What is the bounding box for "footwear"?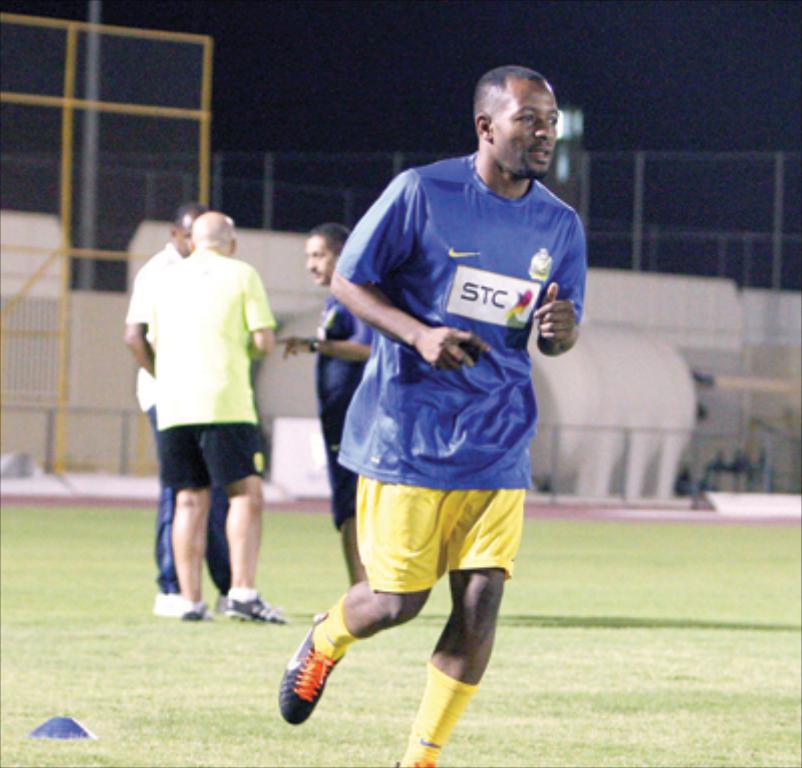
box=[150, 590, 180, 618].
